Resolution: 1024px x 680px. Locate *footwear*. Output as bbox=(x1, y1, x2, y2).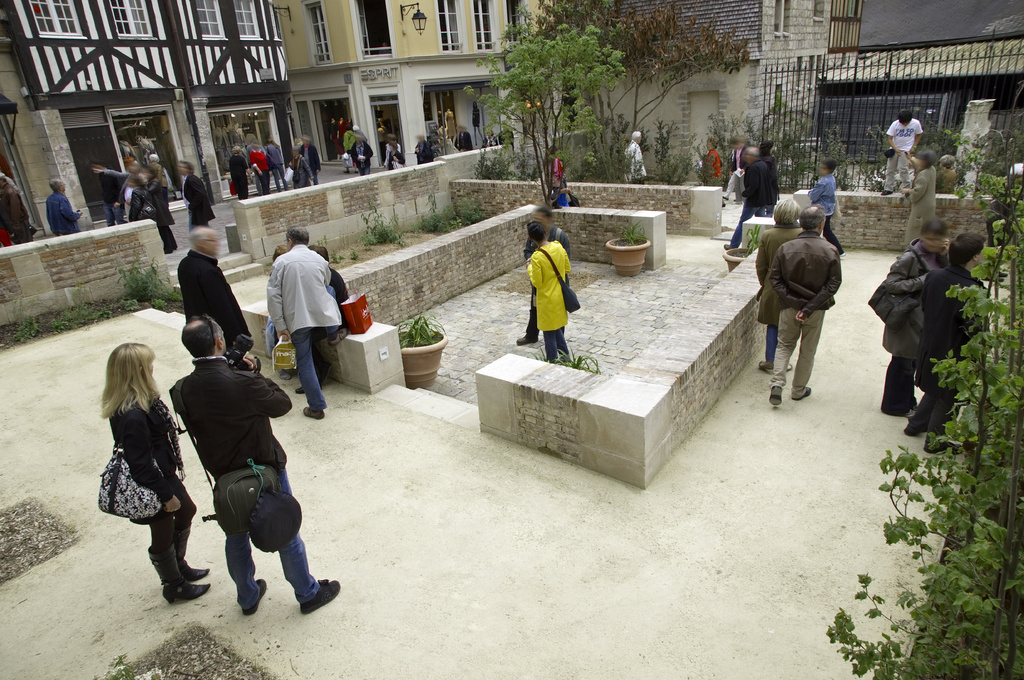
bbox=(244, 577, 266, 616).
